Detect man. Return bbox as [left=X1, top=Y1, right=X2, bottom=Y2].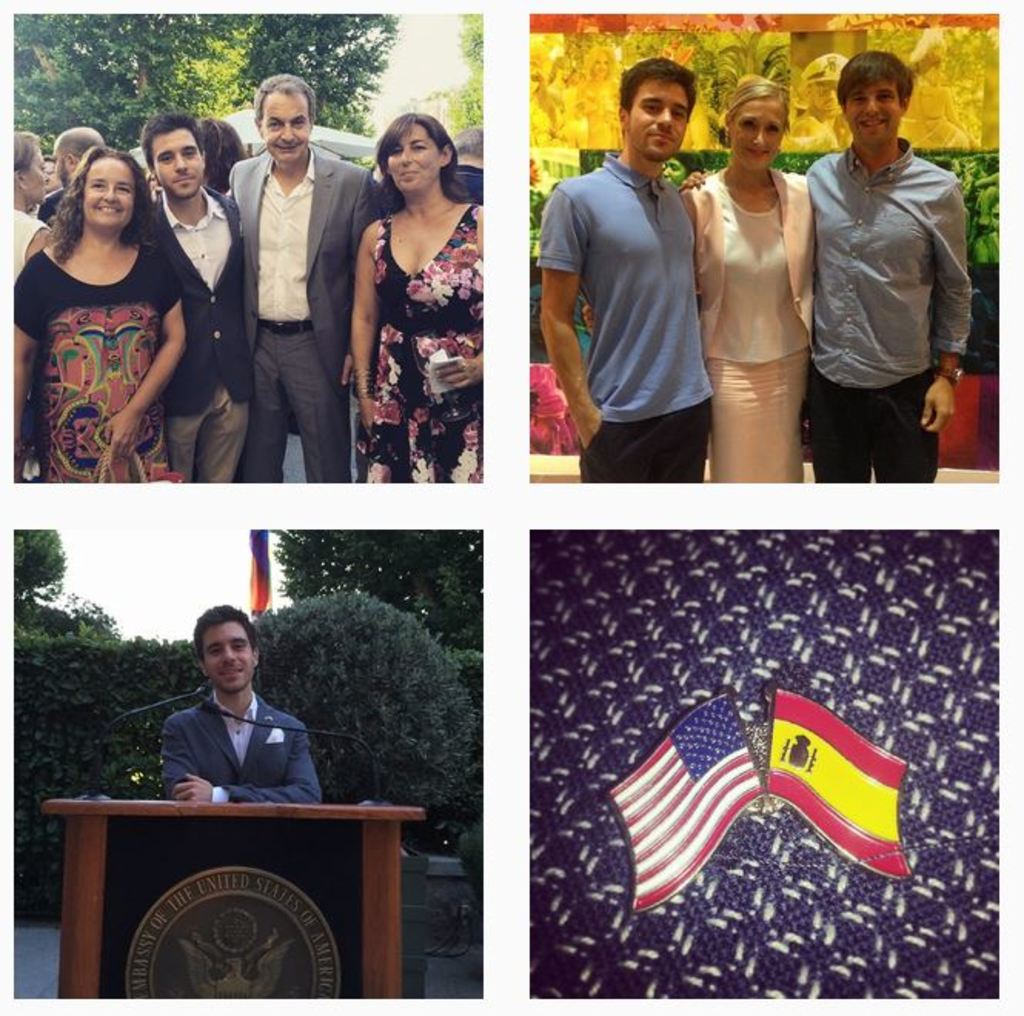
[left=122, top=120, right=253, bottom=479].
